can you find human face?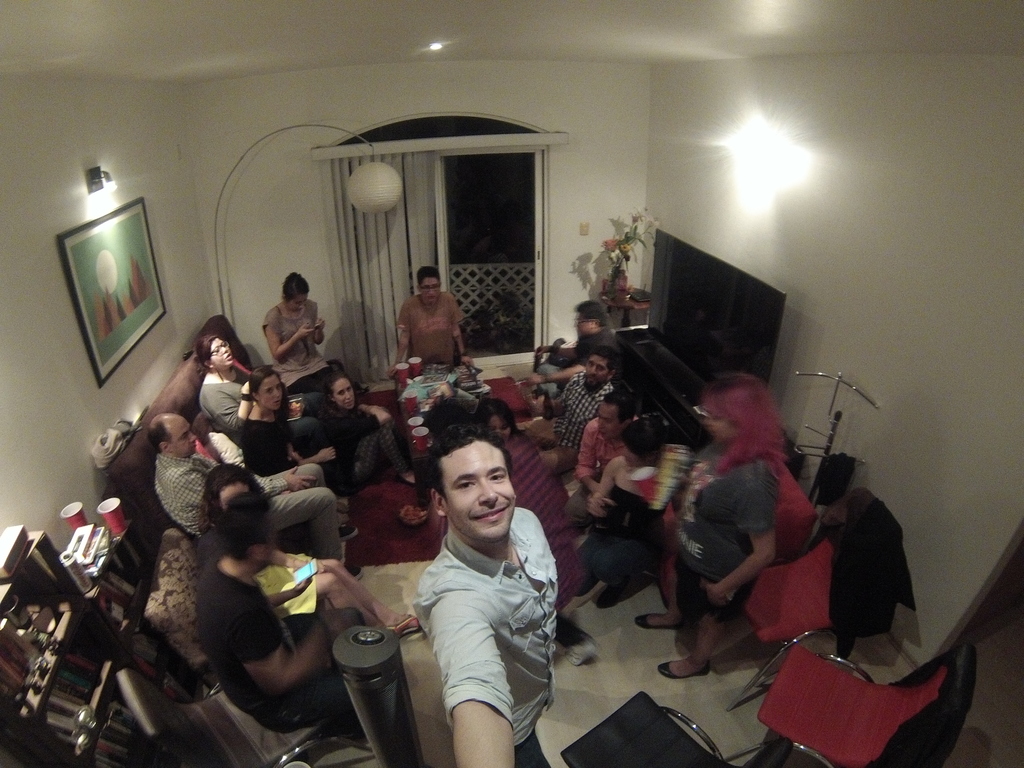
Yes, bounding box: detection(442, 445, 515, 544).
